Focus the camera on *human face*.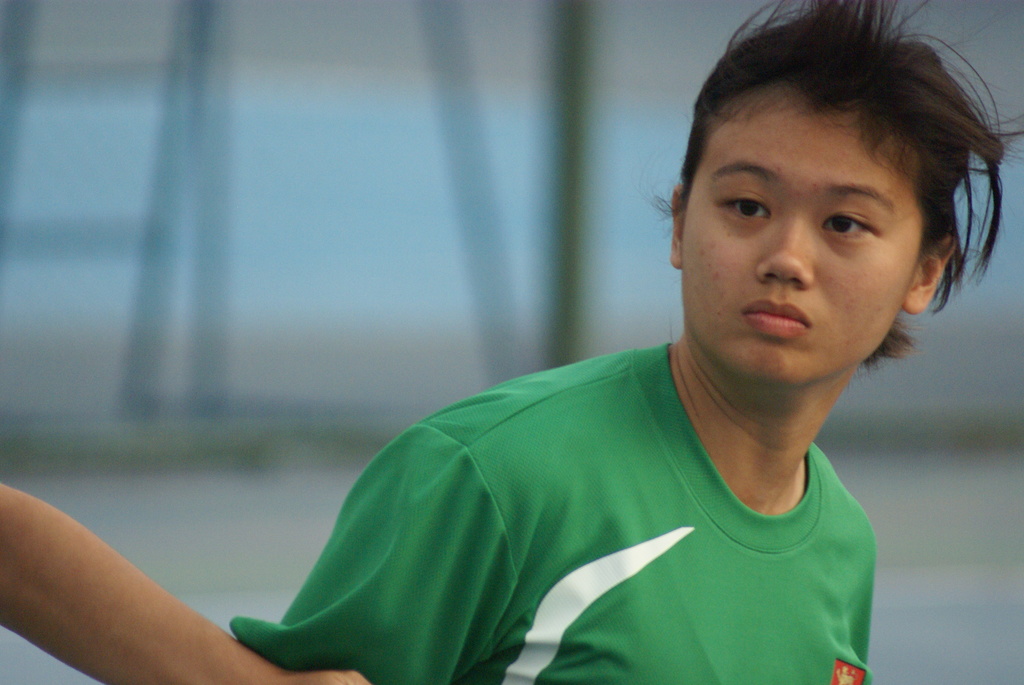
Focus region: 678:84:927:388.
